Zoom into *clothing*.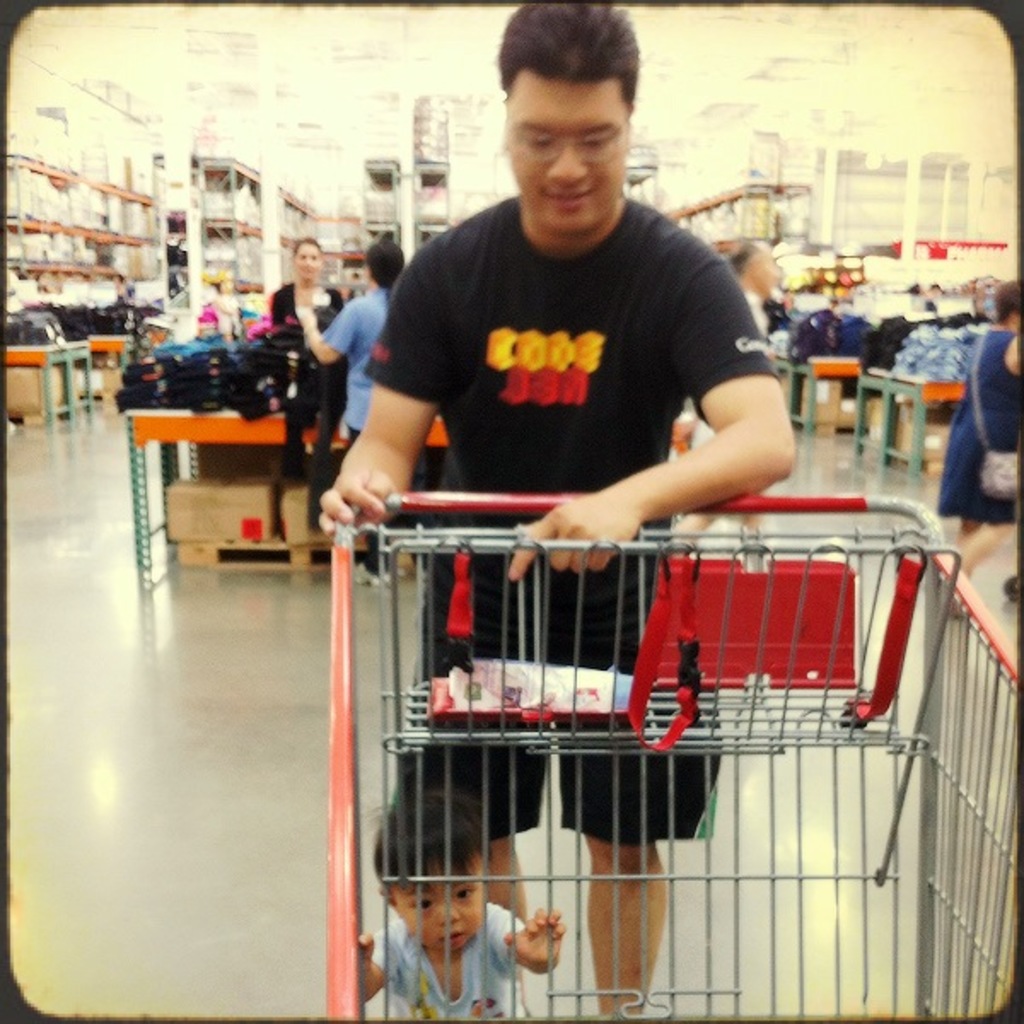
Zoom target: 362/916/532/1022.
